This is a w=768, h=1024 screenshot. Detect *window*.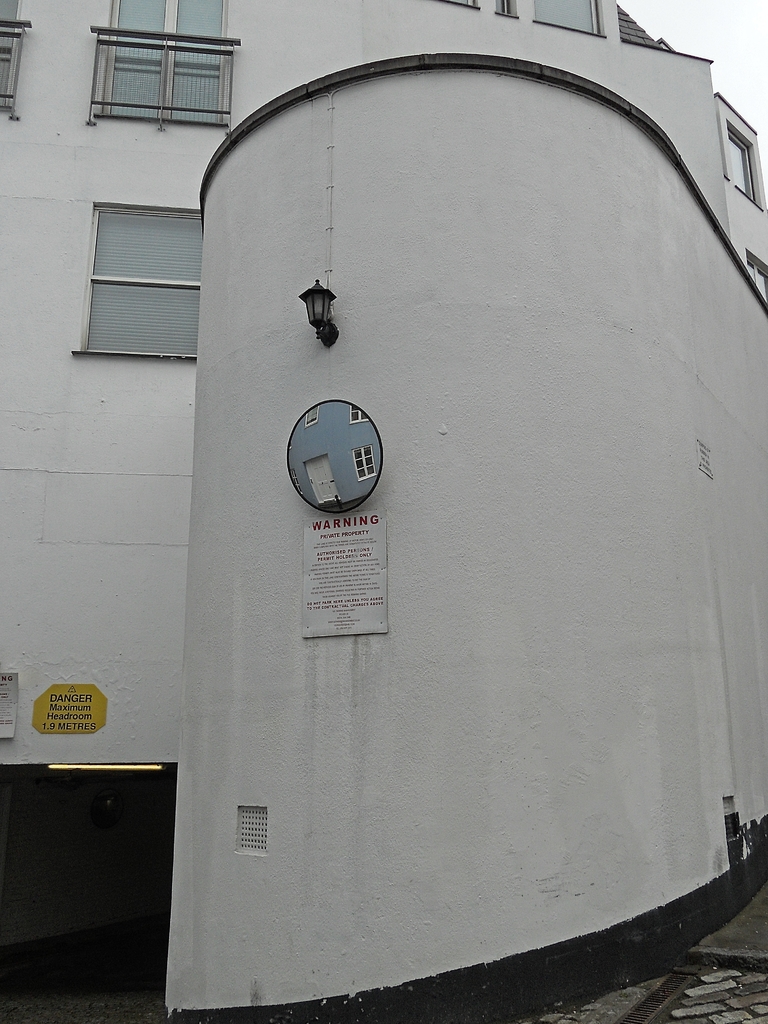
region(497, 0, 516, 17).
